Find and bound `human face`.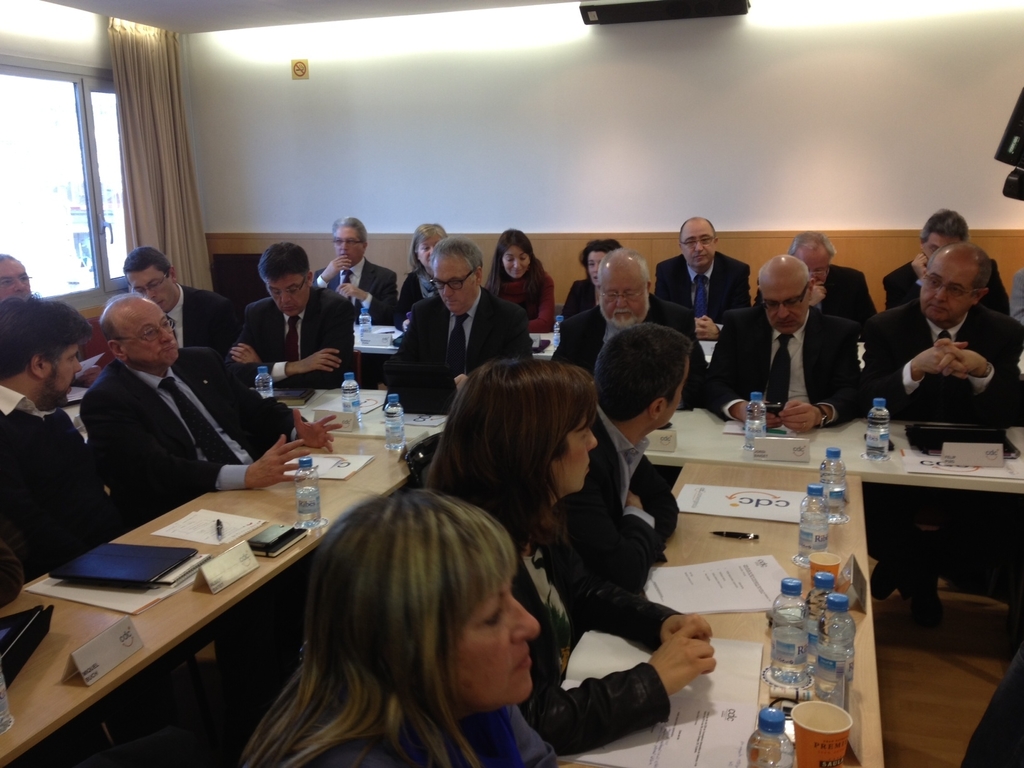
Bound: [133, 265, 174, 307].
